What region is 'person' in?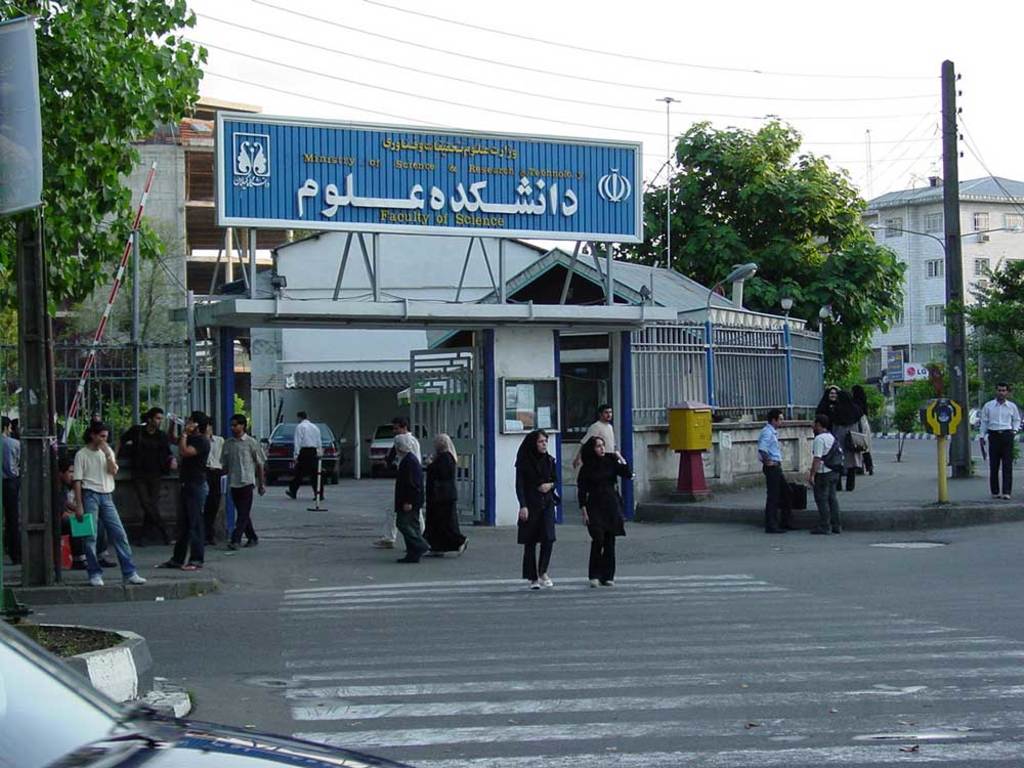
[x1=844, y1=376, x2=871, y2=477].
